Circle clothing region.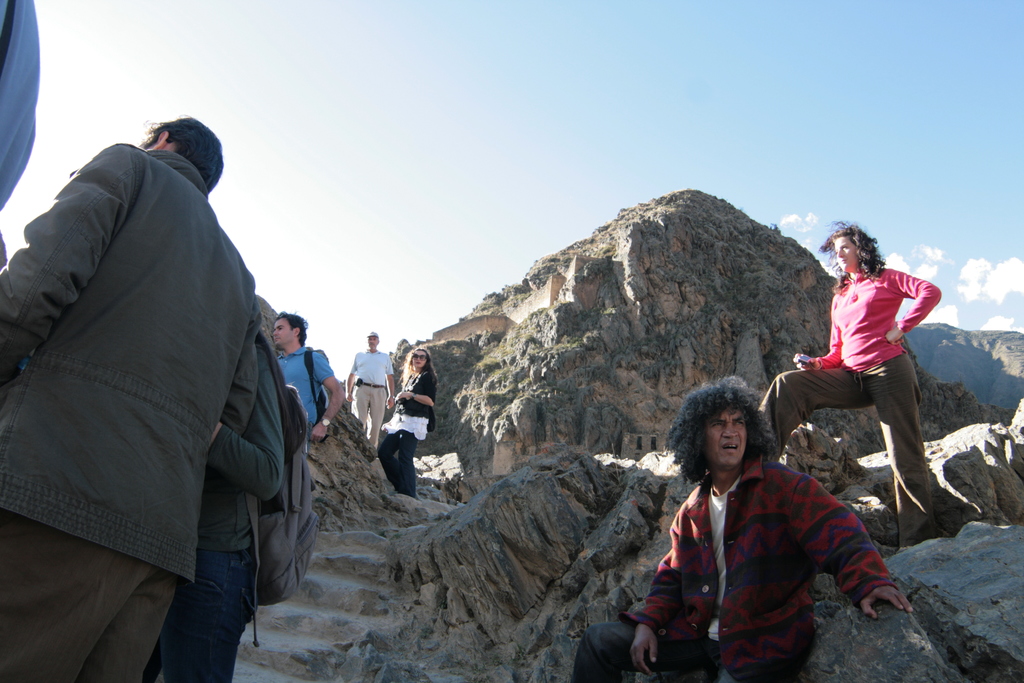
Region: [x1=1, y1=144, x2=268, y2=682].
